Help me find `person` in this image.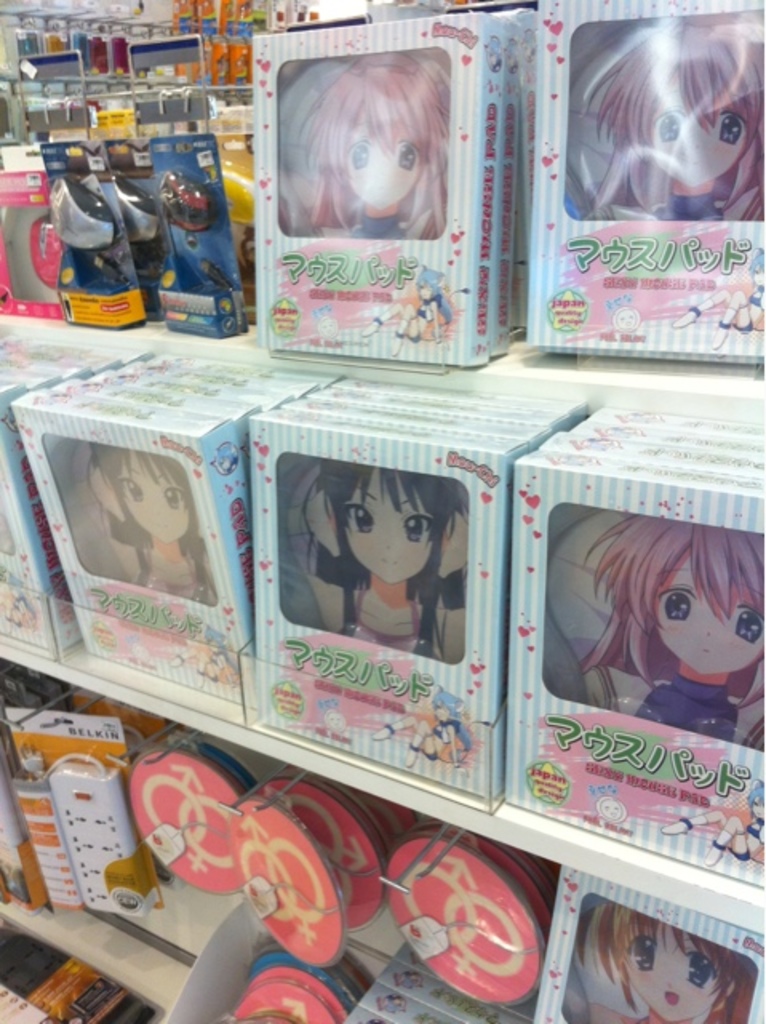
Found it: left=304, top=464, right=448, bottom=651.
